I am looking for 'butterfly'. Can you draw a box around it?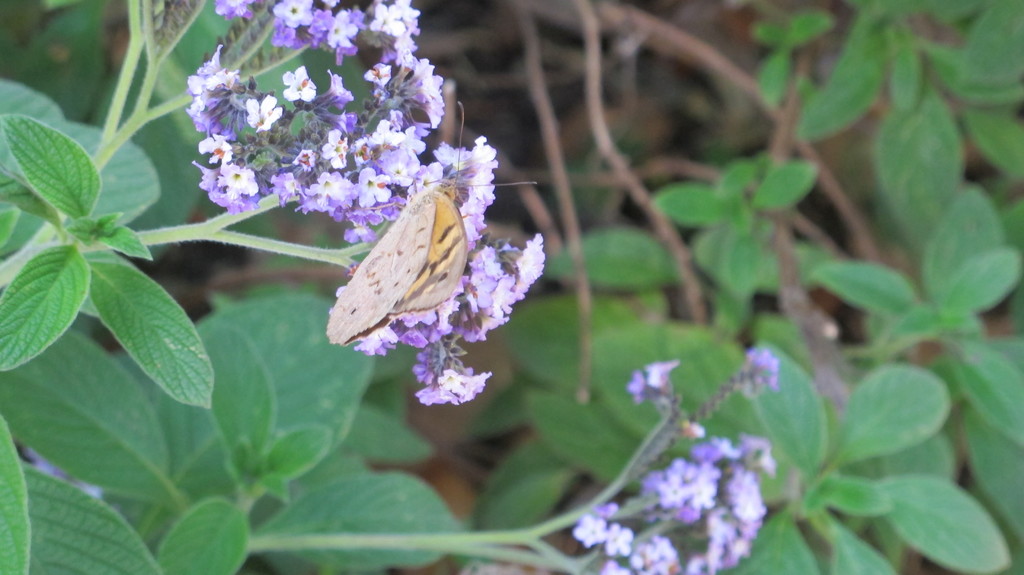
Sure, the bounding box is (316,138,502,348).
